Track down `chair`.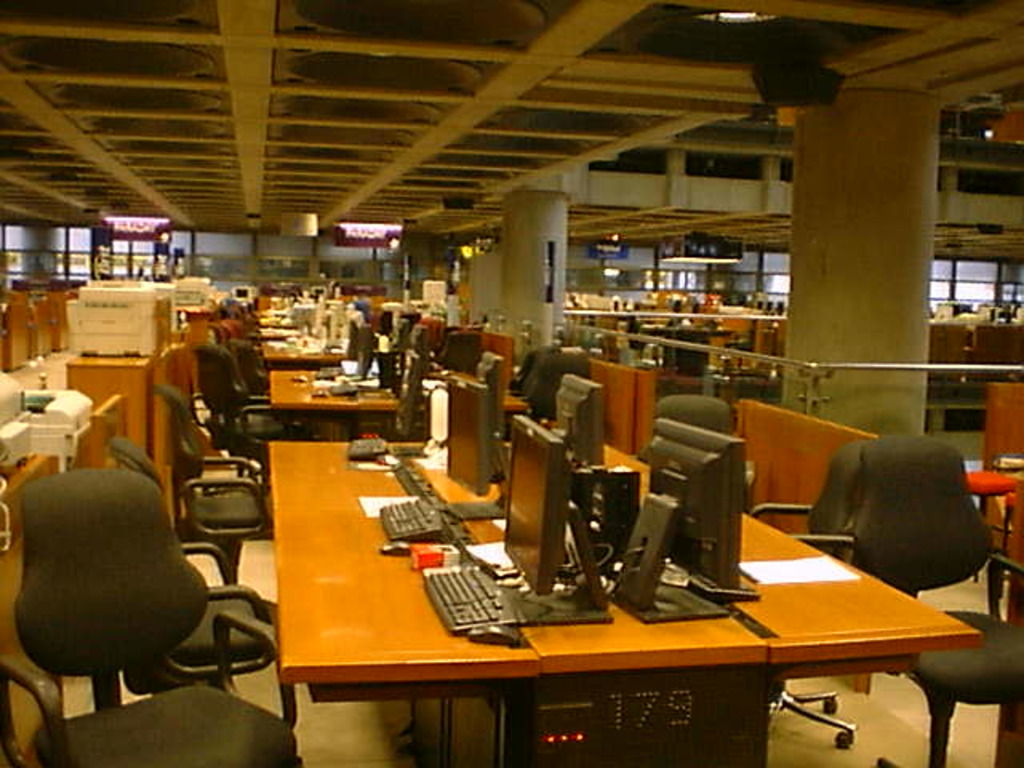
Tracked to <region>157, 382, 283, 626</region>.
